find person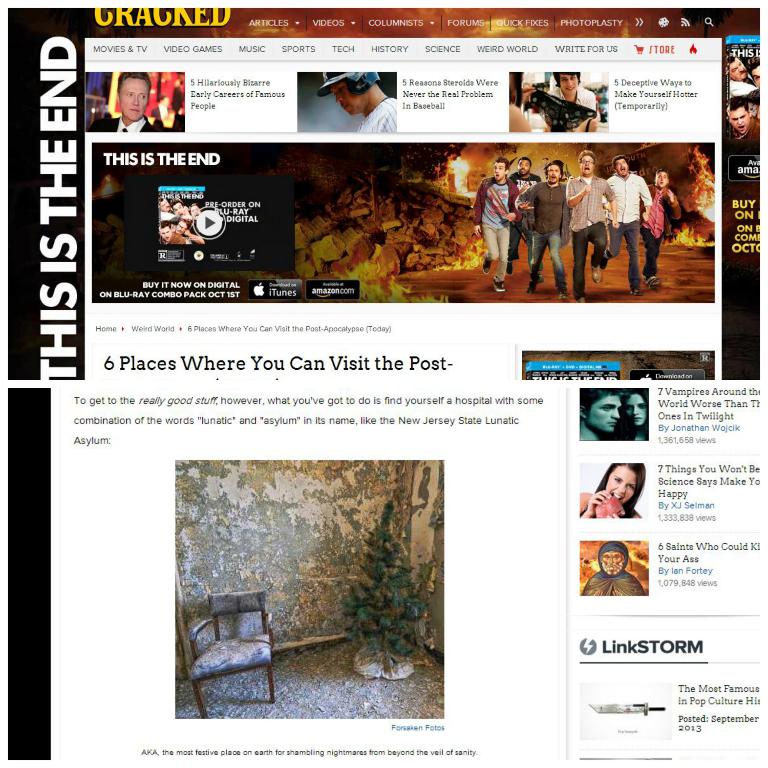
l=323, t=65, r=399, b=132
